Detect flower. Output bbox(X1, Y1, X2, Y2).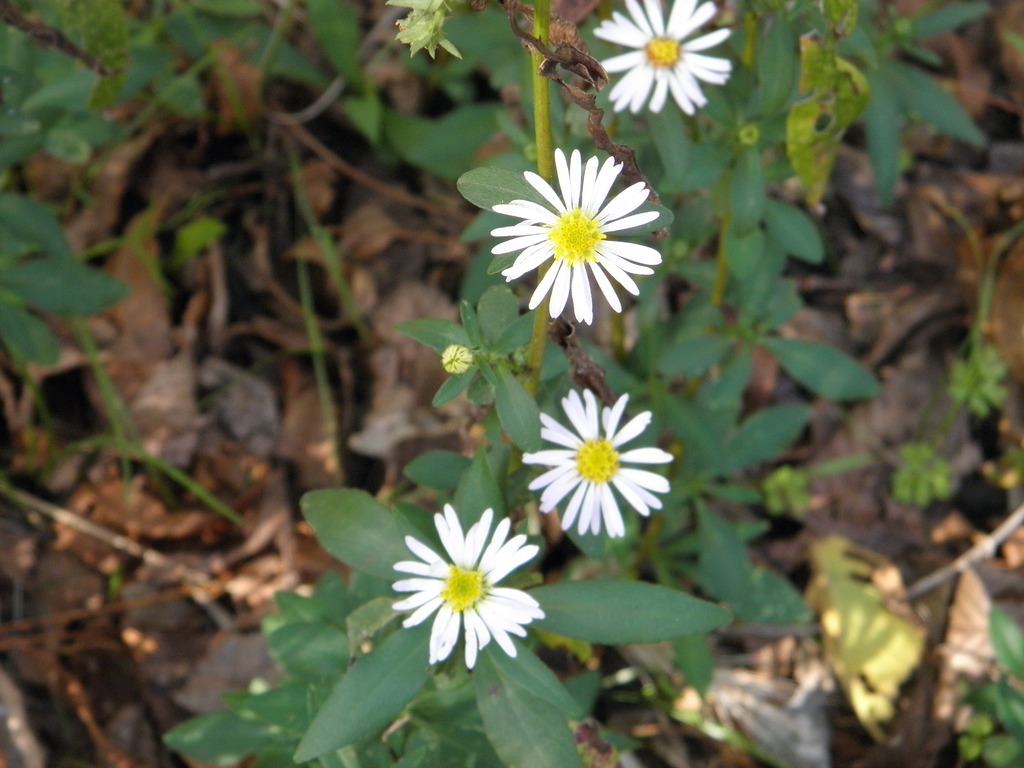
bbox(527, 383, 678, 538).
